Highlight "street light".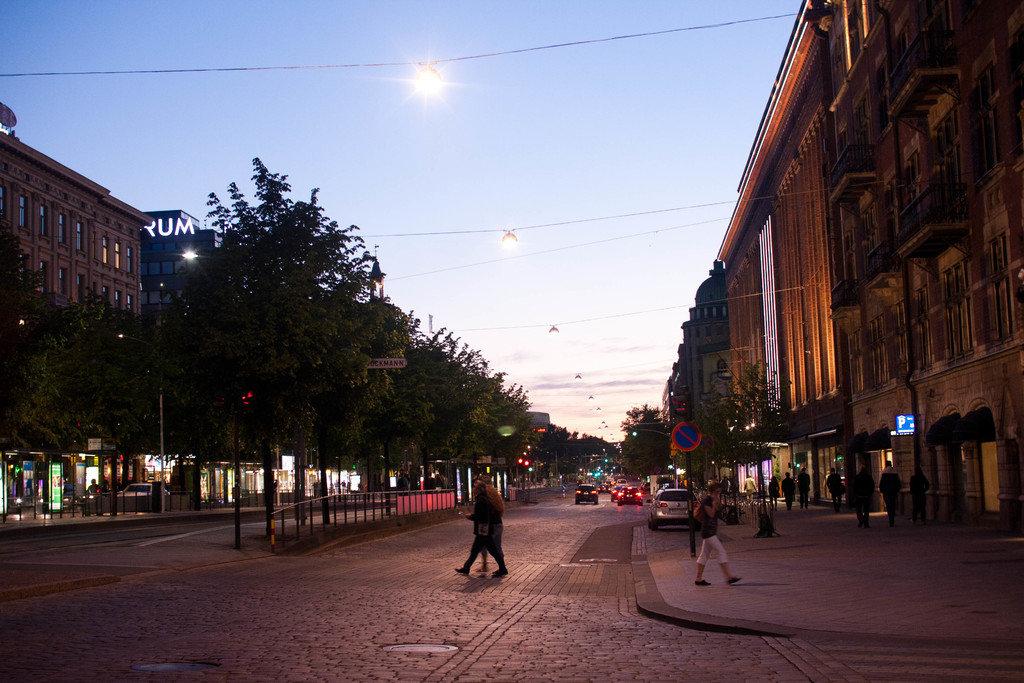
Highlighted region: BBox(609, 430, 614, 437).
